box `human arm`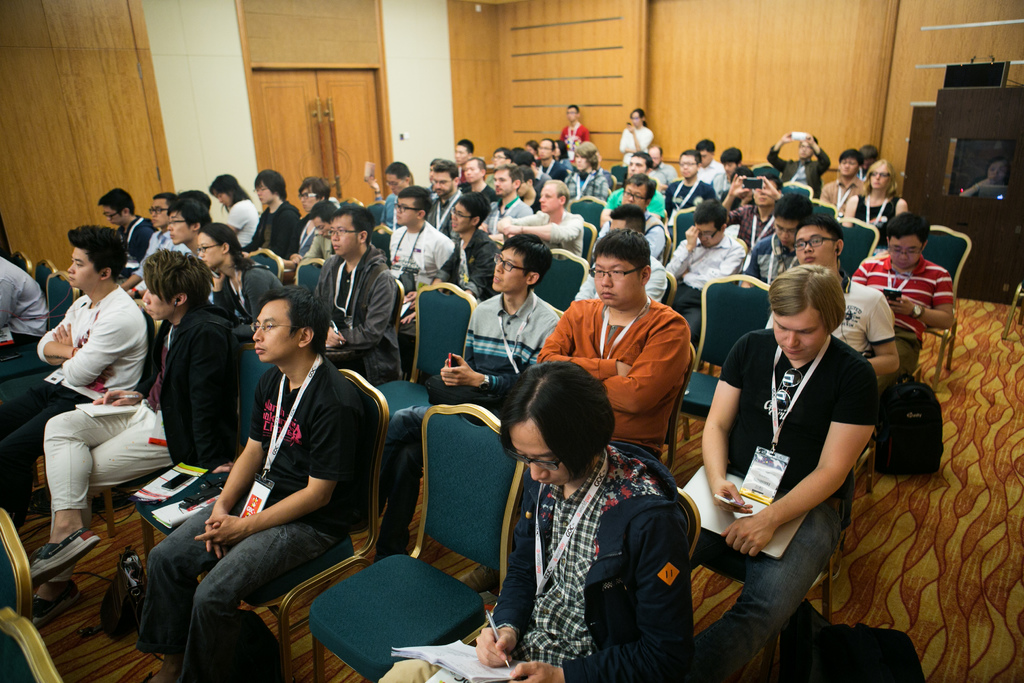
BBox(893, 199, 915, 217)
